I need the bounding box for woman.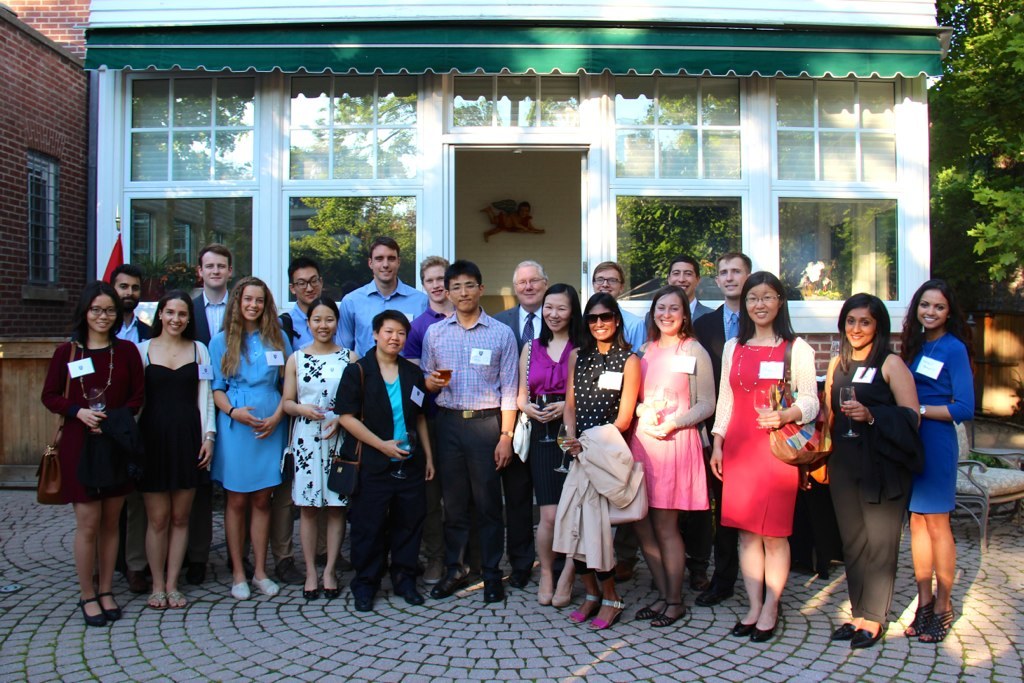
Here it is: [x1=828, y1=290, x2=924, y2=650].
